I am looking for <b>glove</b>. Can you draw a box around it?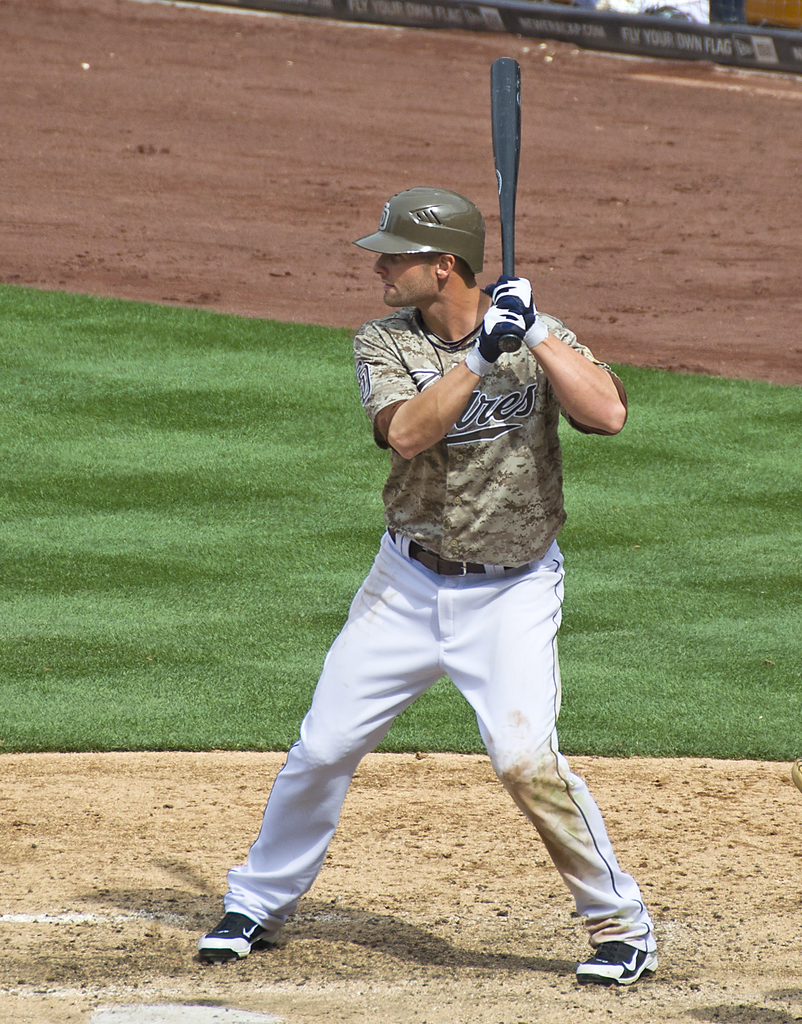
Sure, the bounding box is region(491, 271, 529, 309).
